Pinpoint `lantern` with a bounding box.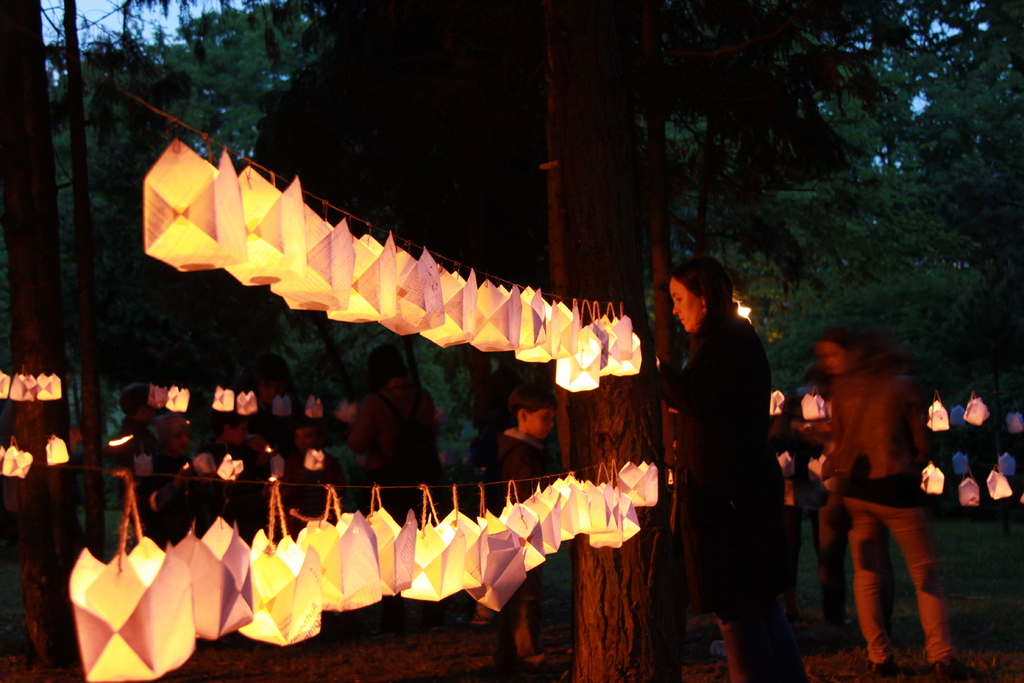
{"left": 6, "top": 445, "right": 32, "bottom": 475}.
